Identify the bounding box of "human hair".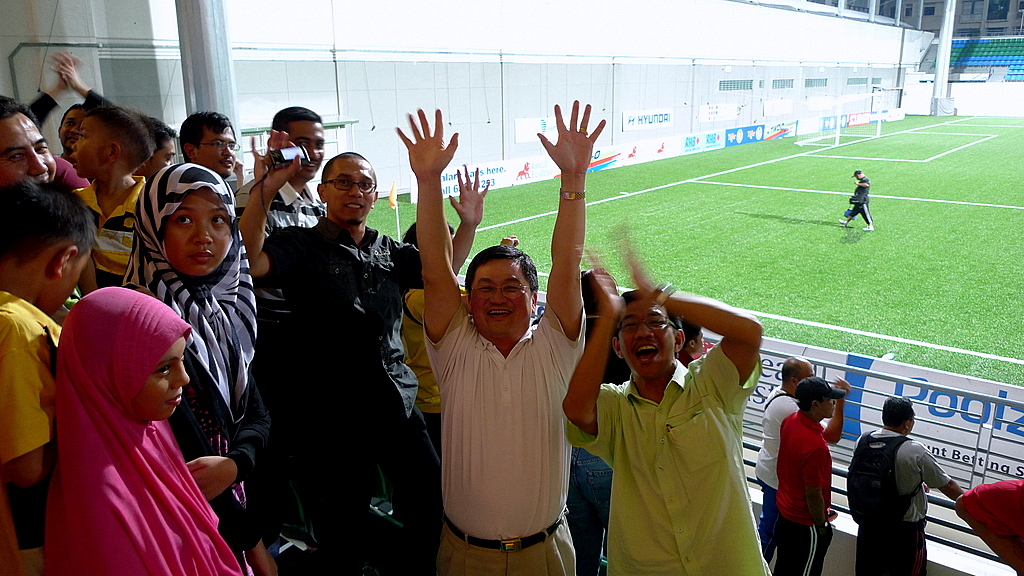
bbox(461, 244, 538, 293).
